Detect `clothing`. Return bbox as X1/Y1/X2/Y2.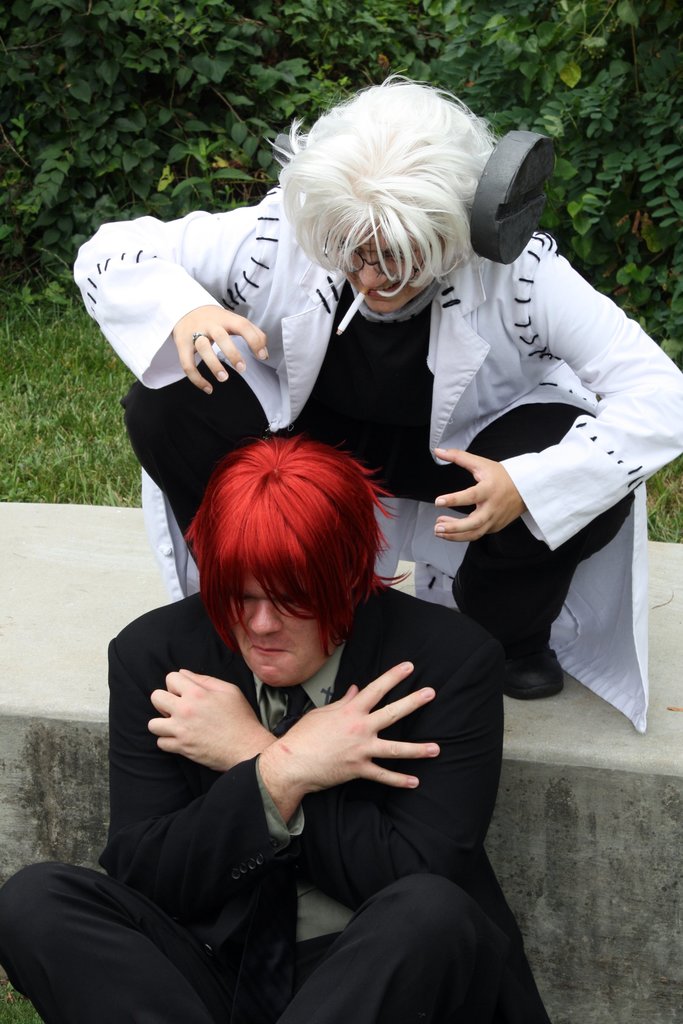
67/549/525/983.
